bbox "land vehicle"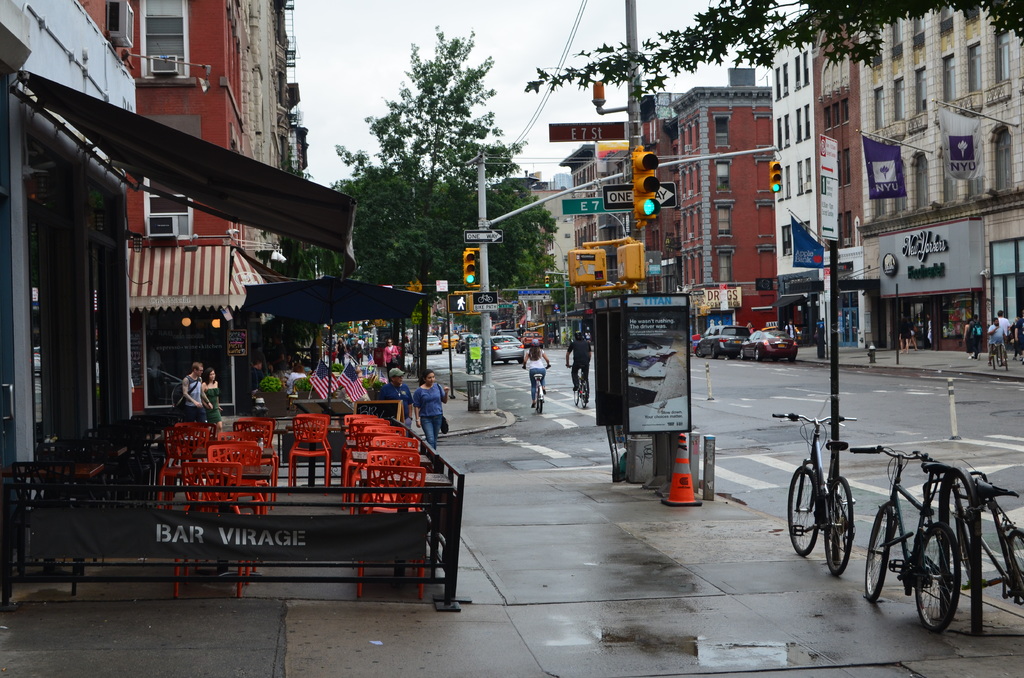
bbox(440, 333, 460, 349)
